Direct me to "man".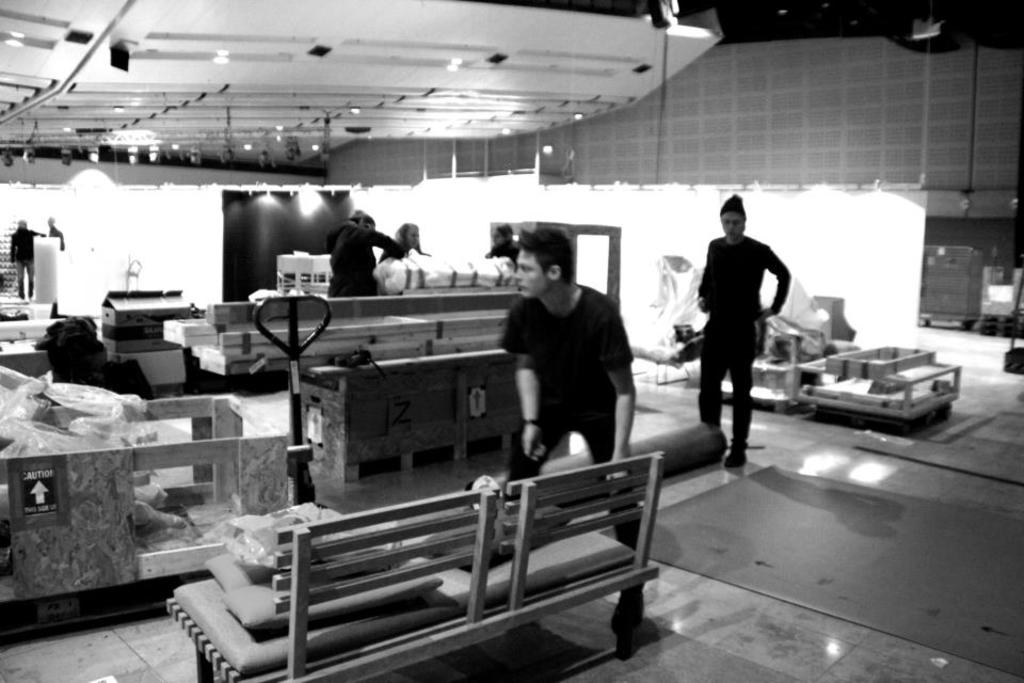
Direction: x1=498, y1=225, x2=652, y2=554.
